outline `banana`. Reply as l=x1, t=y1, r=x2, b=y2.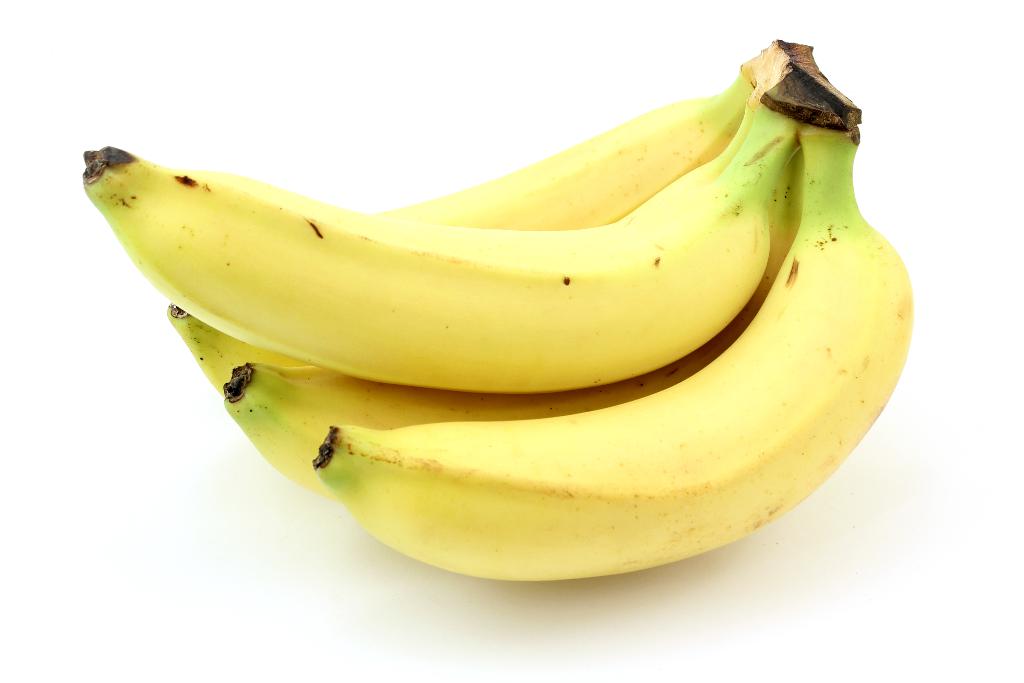
l=163, t=72, r=755, b=395.
